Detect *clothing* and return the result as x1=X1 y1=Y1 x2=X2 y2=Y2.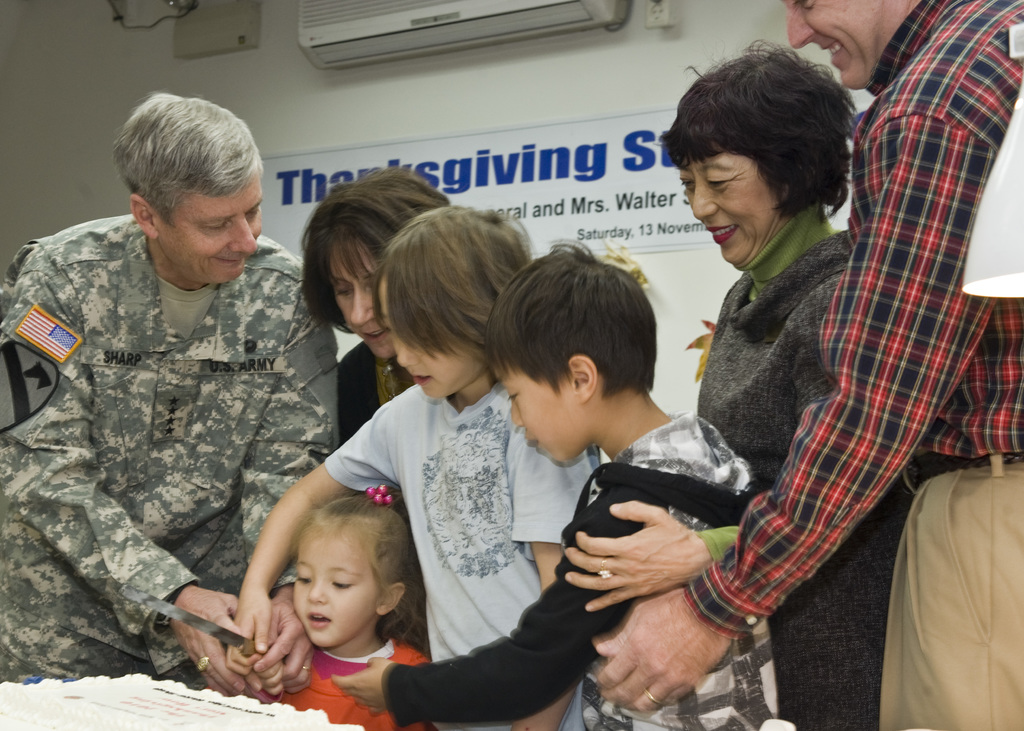
x1=317 y1=332 x2=427 y2=446.
